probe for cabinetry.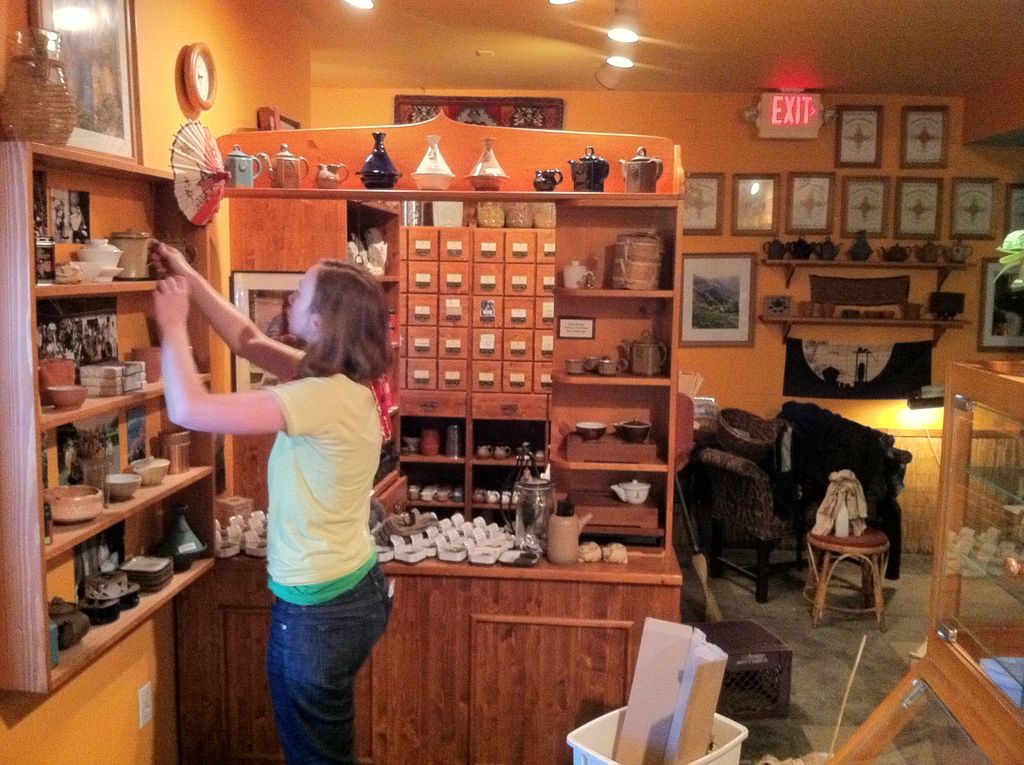
Probe result: select_region(10, 587, 287, 764).
